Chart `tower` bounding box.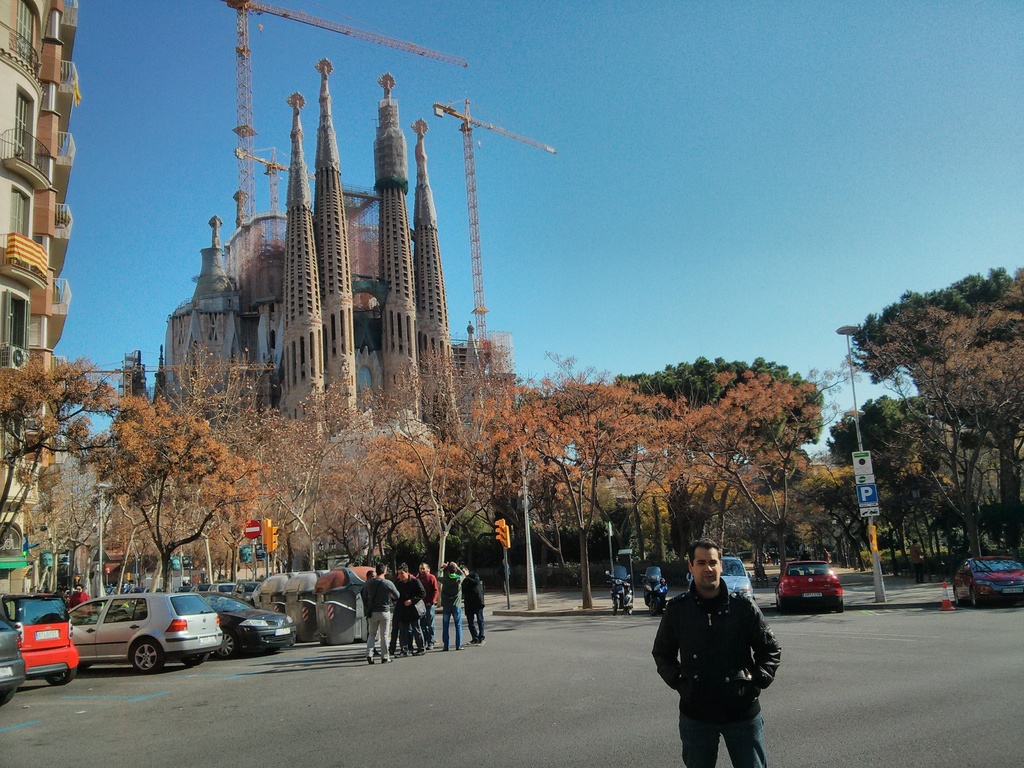
Charted: 313:60:362:421.
